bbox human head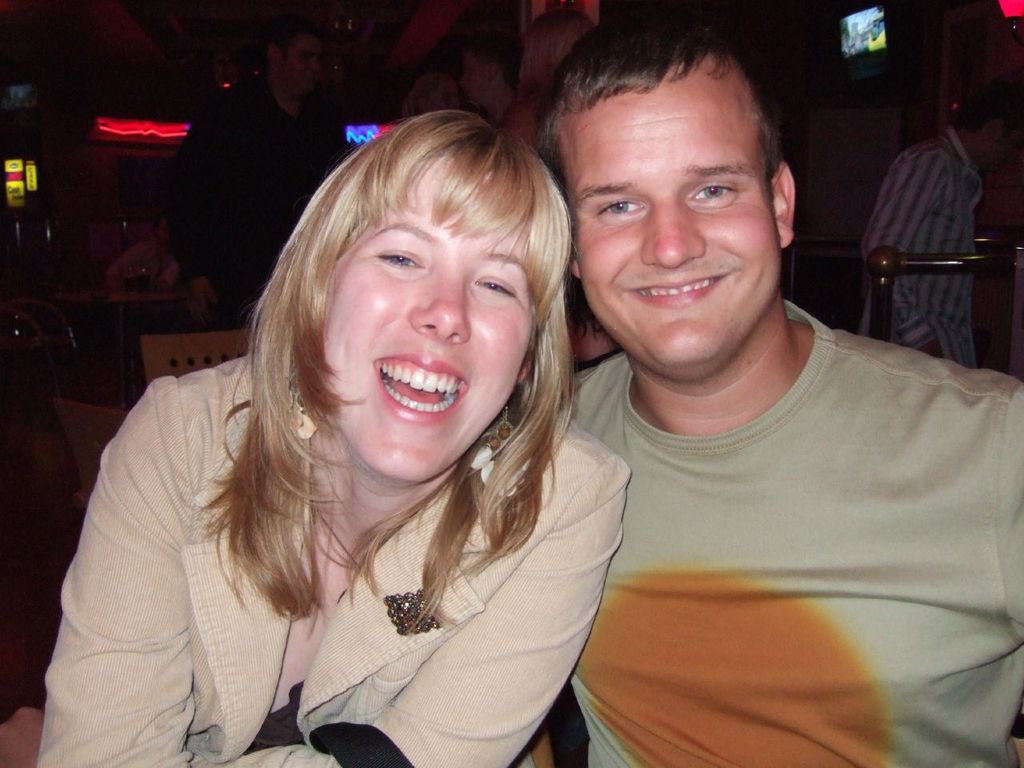
x1=267, y1=21, x2=319, y2=101
